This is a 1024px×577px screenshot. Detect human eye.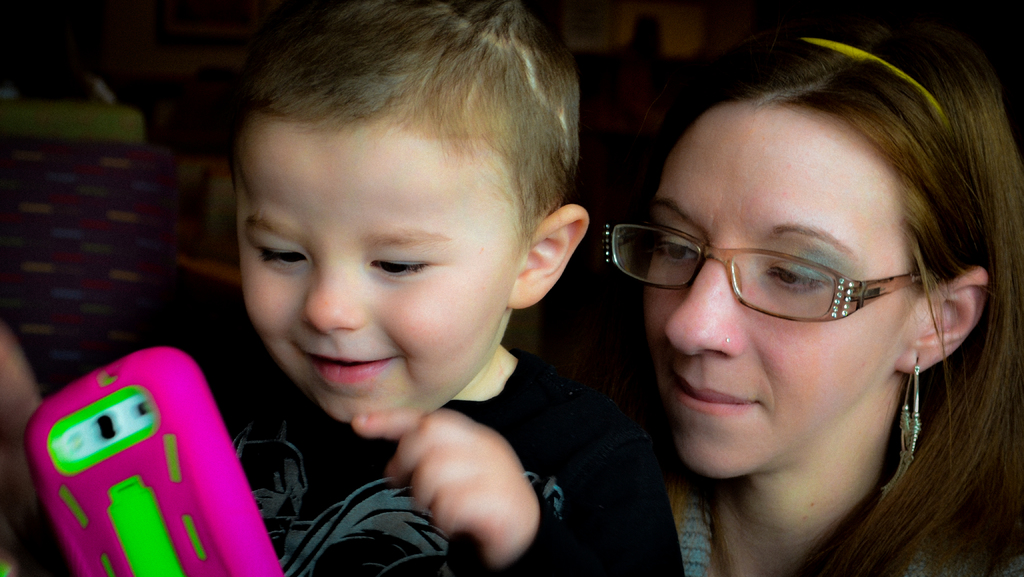
bbox=(651, 233, 701, 264).
